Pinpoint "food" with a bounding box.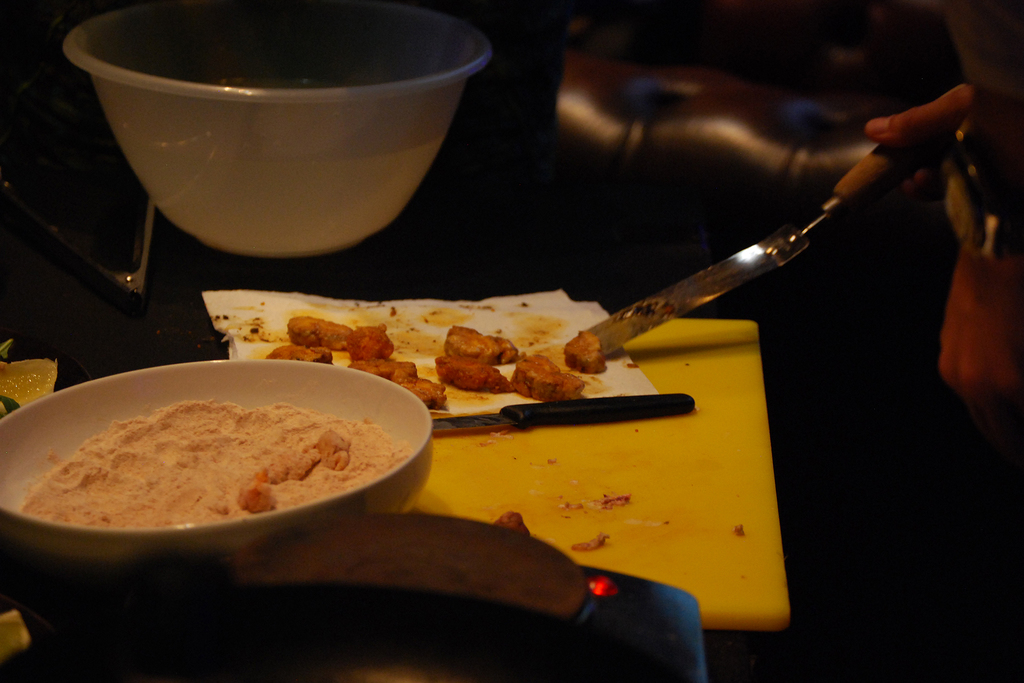
box(346, 360, 415, 380).
